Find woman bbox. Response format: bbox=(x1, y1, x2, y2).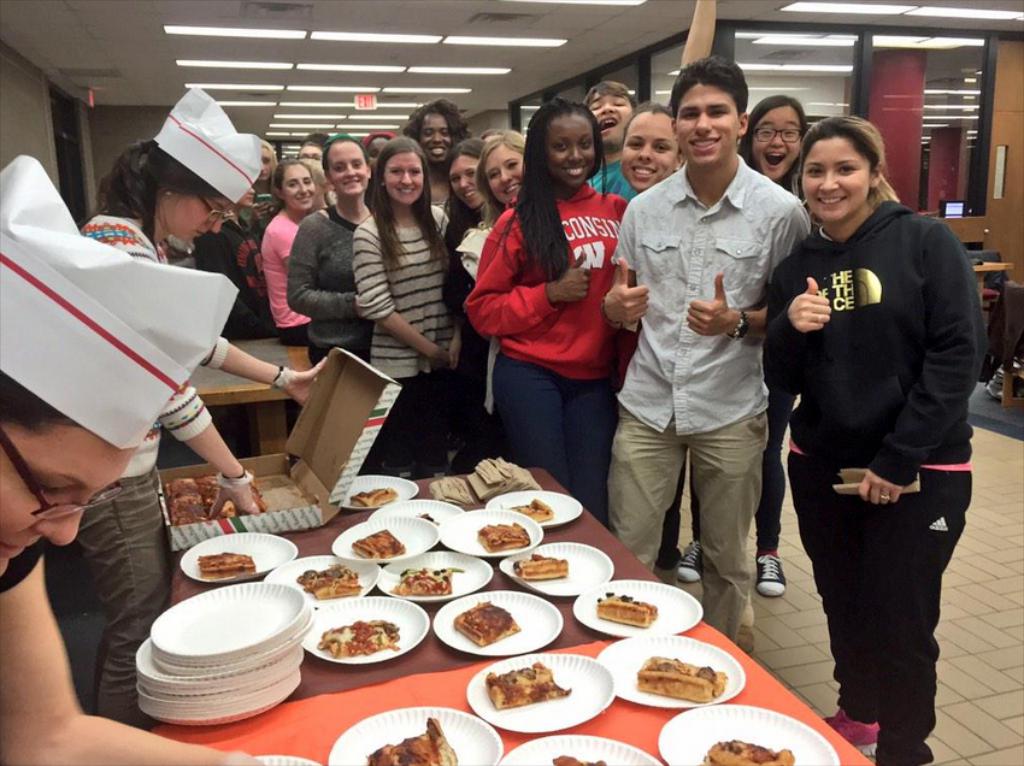
bbox=(457, 126, 530, 417).
